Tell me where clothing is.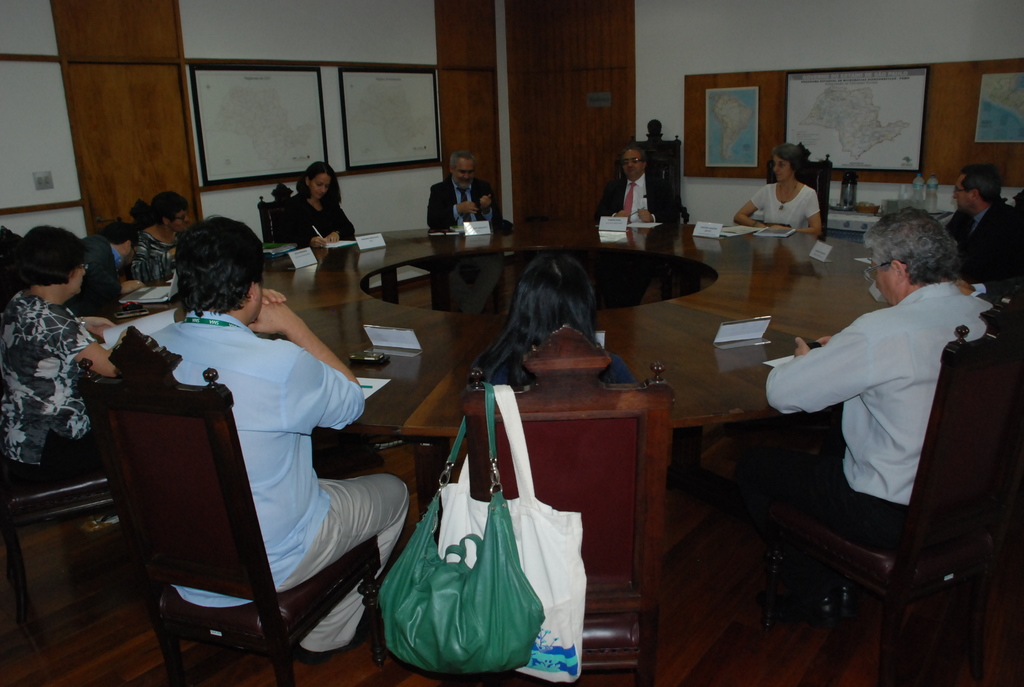
clothing is at 268,200,342,244.
